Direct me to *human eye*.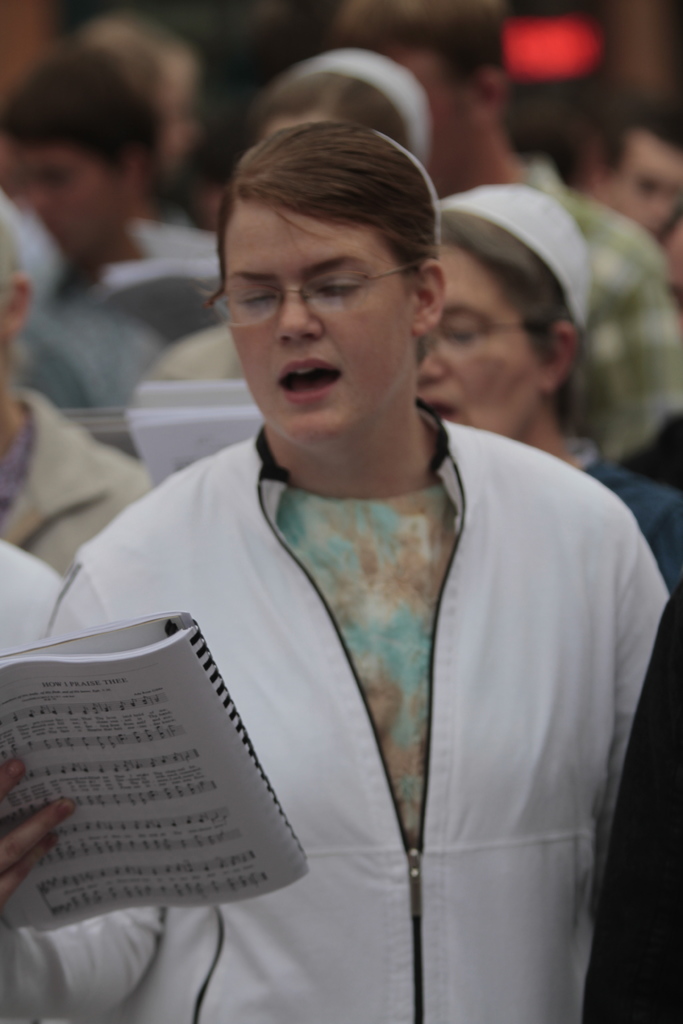
Direction: box(232, 287, 279, 314).
